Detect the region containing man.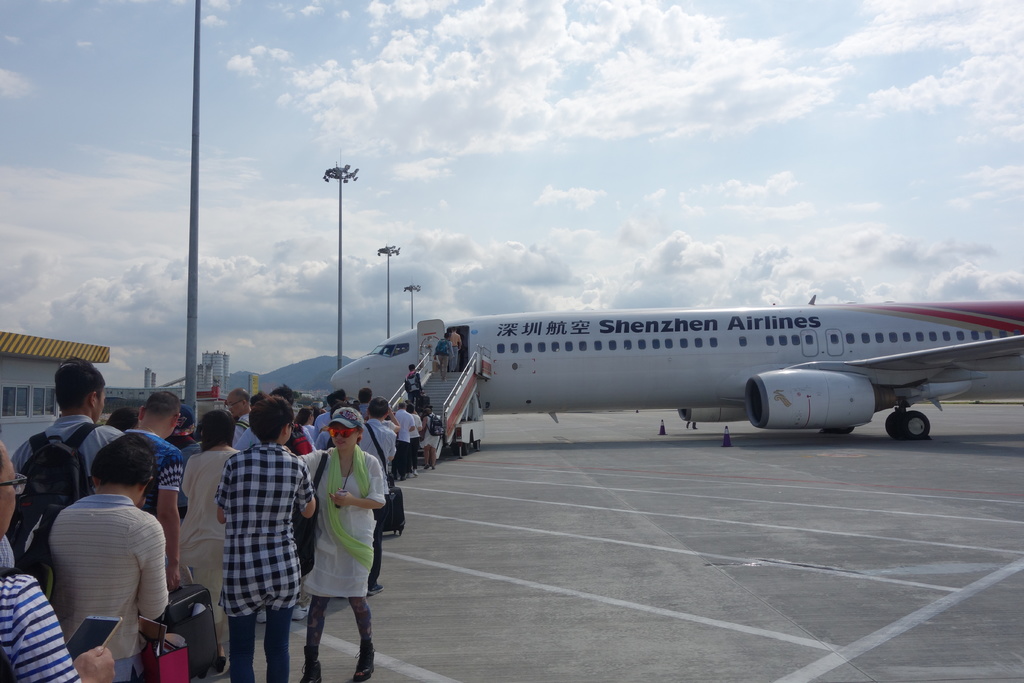
124:390:185:595.
